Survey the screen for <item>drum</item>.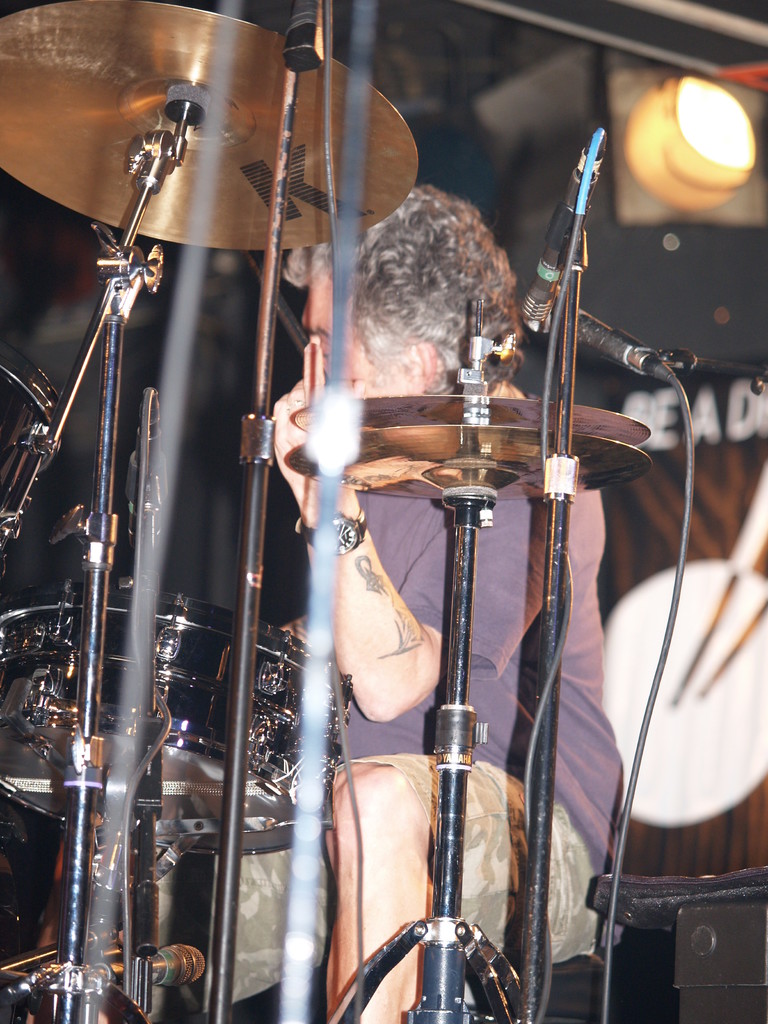
Survey found: [0,579,355,854].
